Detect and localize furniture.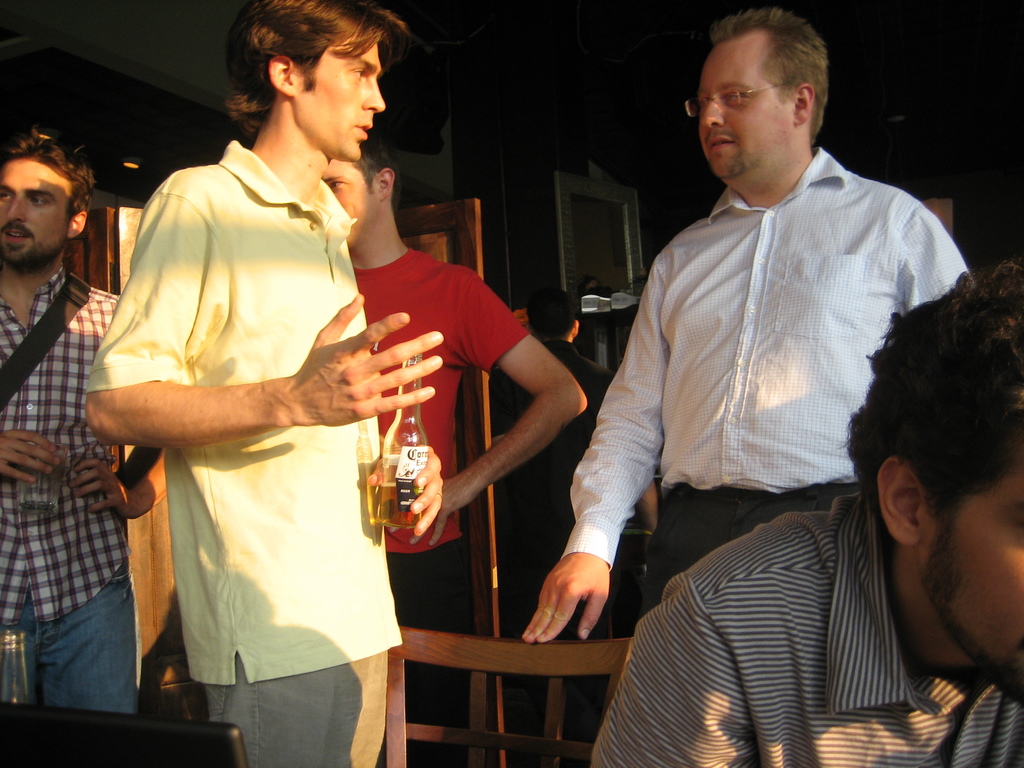
Localized at {"left": 384, "top": 625, "right": 634, "bottom": 767}.
